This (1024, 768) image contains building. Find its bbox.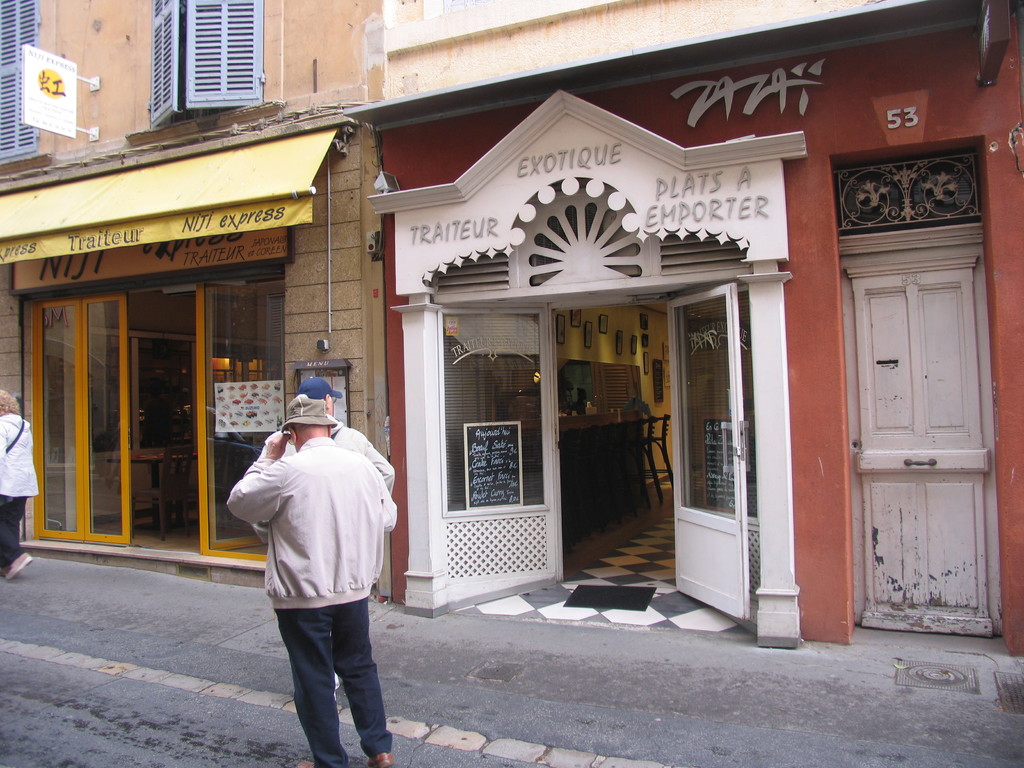
0 0 386 592.
